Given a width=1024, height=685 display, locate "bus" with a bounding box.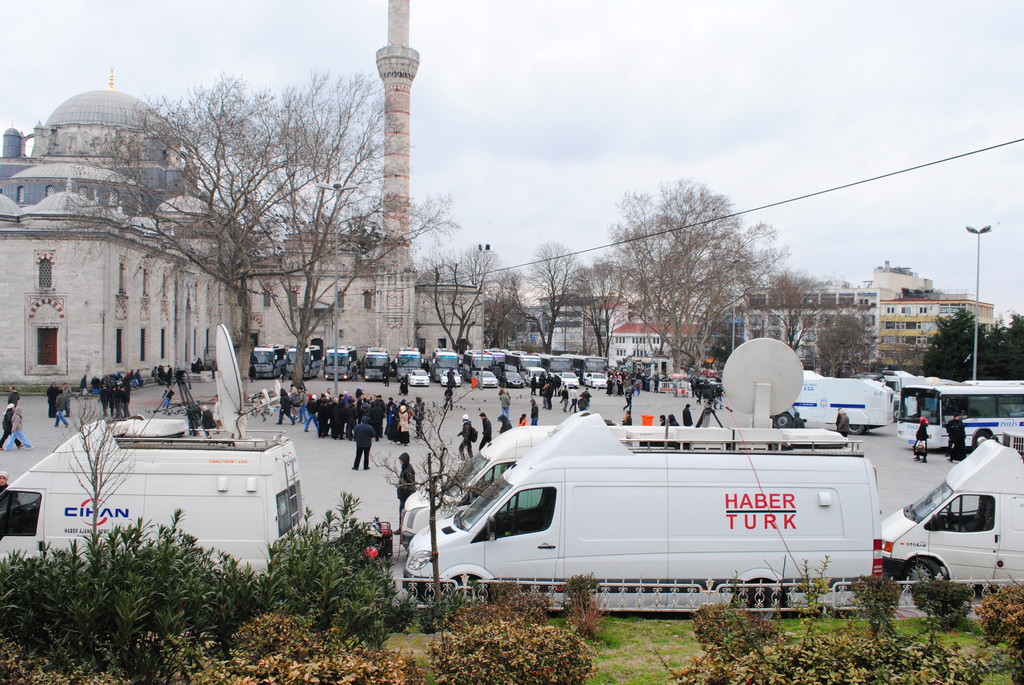
Located: 502 350 545 378.
